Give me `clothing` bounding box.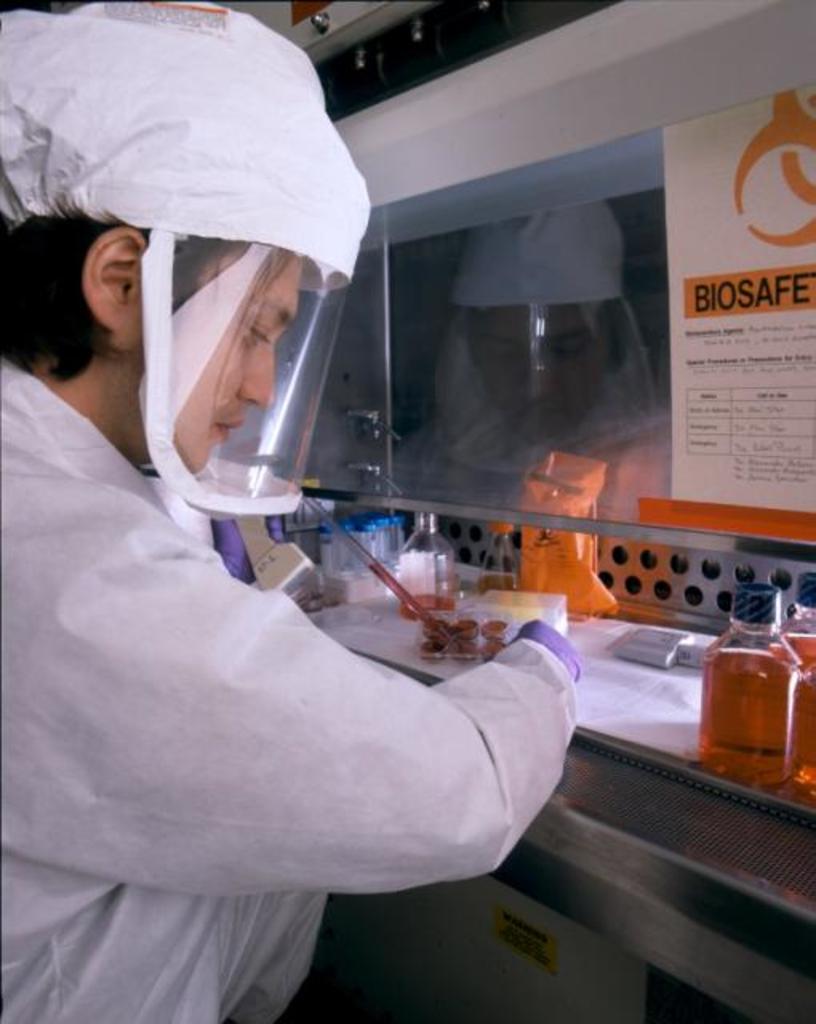
left=0, top=357, right=581, bottom=1022.
